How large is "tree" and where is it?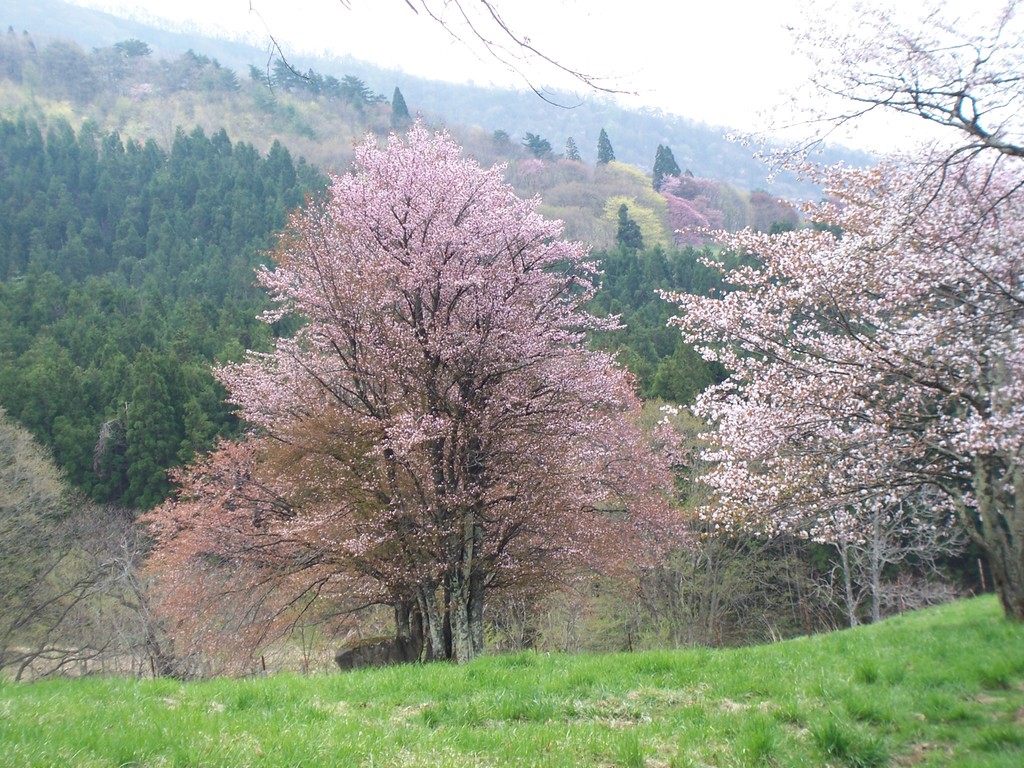
Bounding box: crop(651, 142, 684, 195).
